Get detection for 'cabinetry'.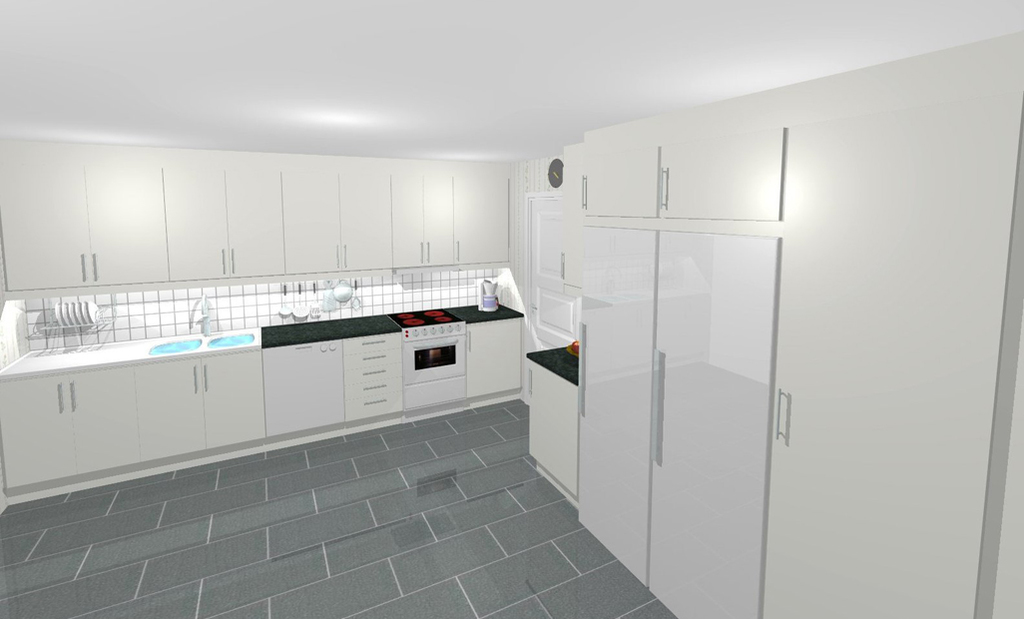
Detection: <region>385, 166, 518, 271</region>.
